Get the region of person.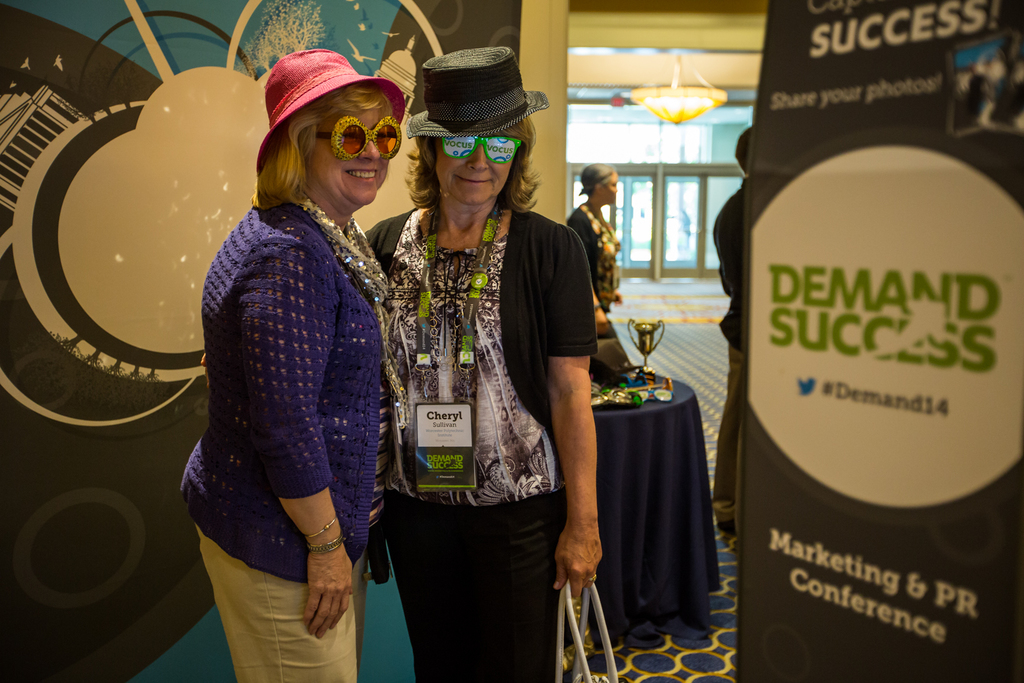
(x1=367, y1=45, x2=599, y2=682).
